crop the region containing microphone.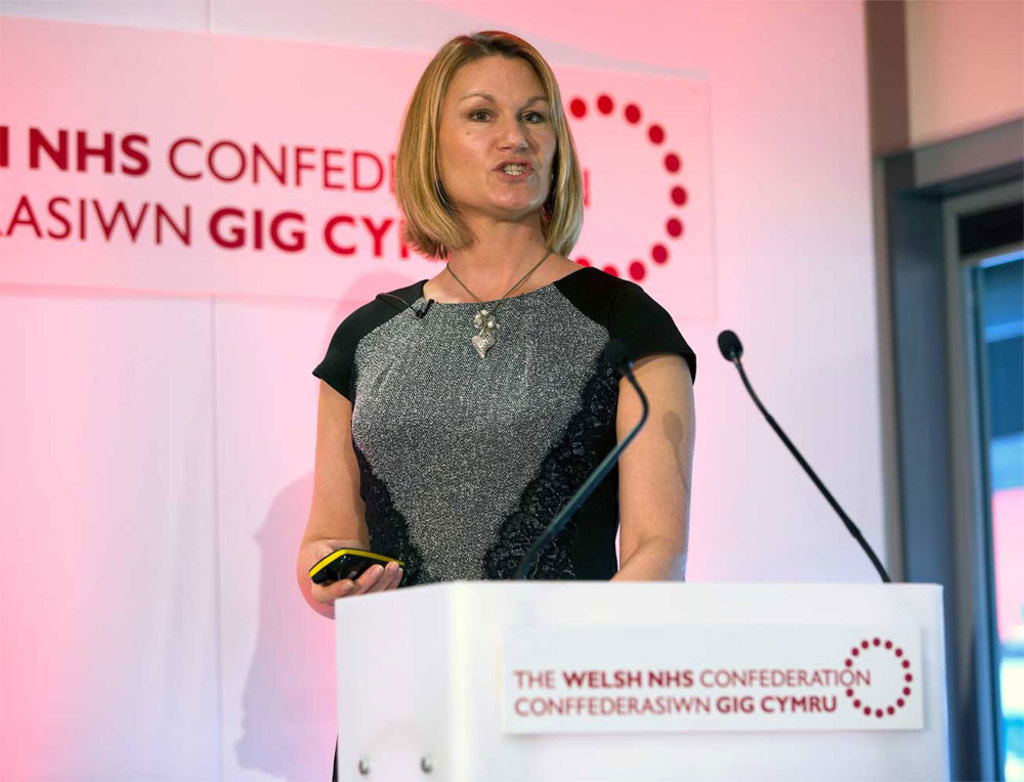
Crop region: <region>713, 314, 902, 583</region>.
